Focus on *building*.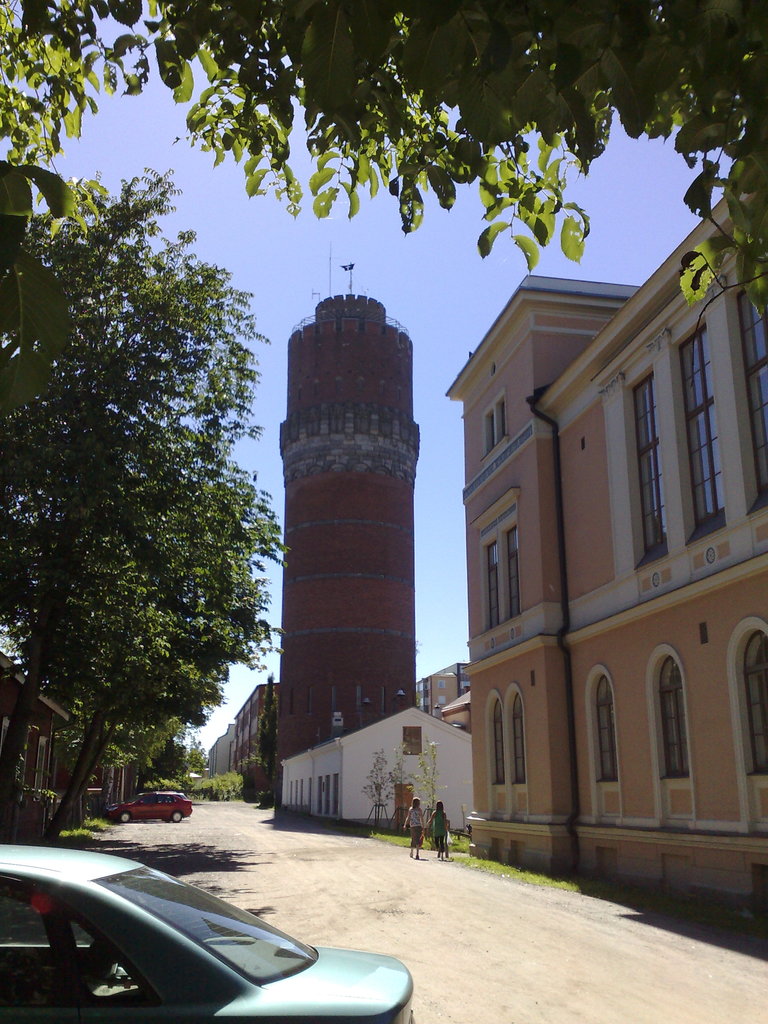
Focused at locate(207, 725, 233, 778).
